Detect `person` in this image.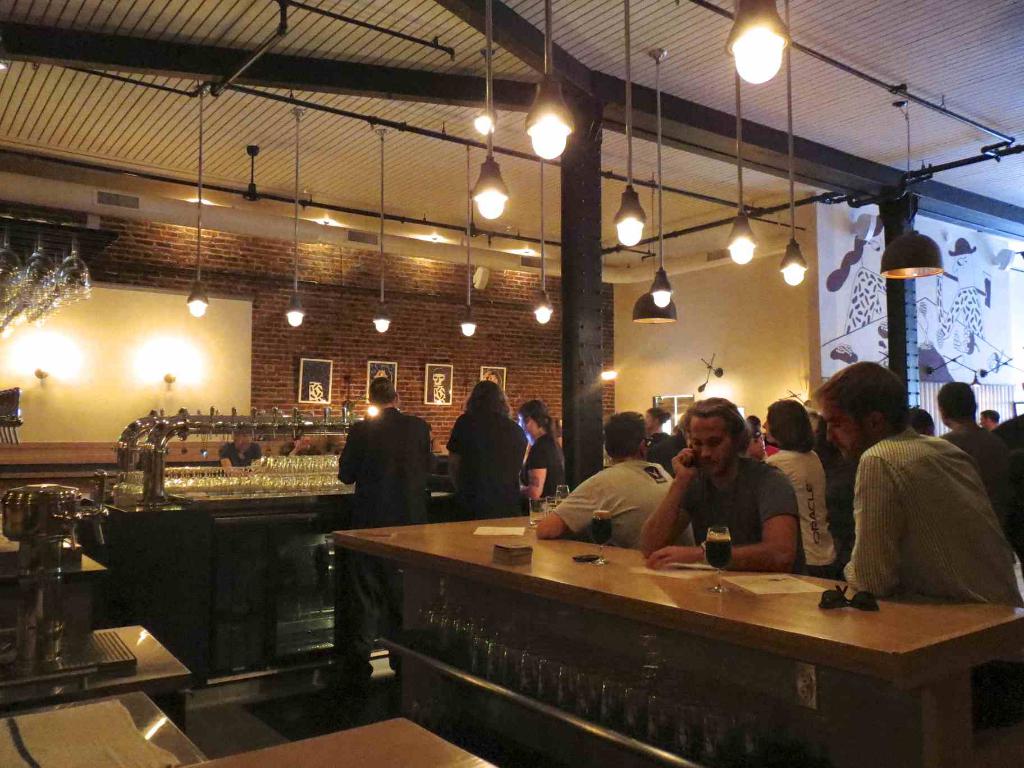
Detection: (534,410,695,544).
